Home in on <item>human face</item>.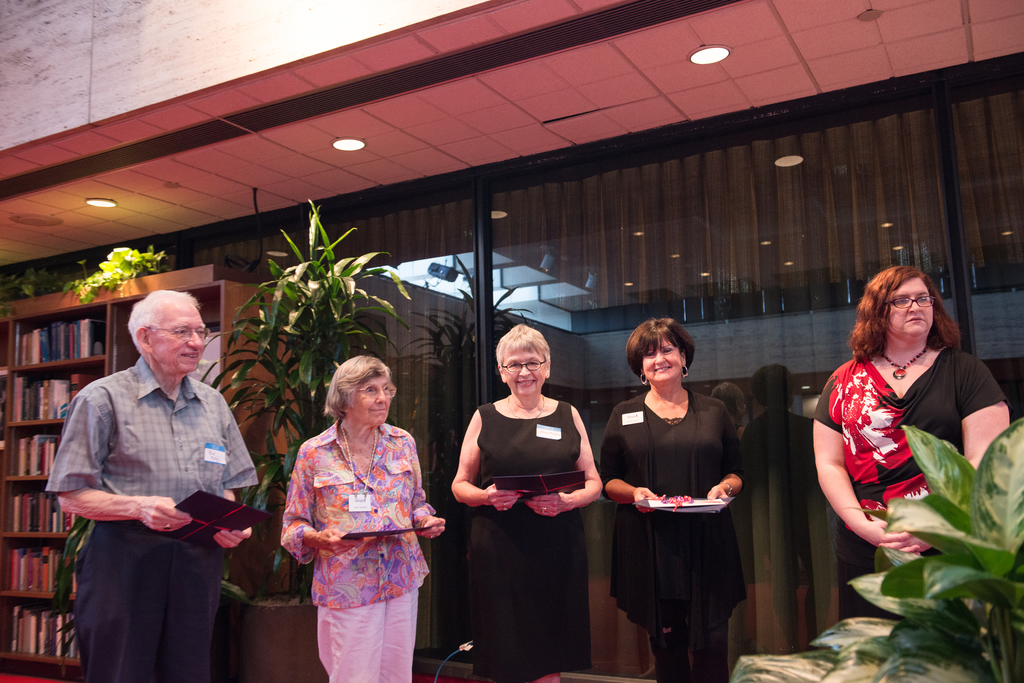
Homed in at x1=890 y1=275 x2=933 y2=333.
